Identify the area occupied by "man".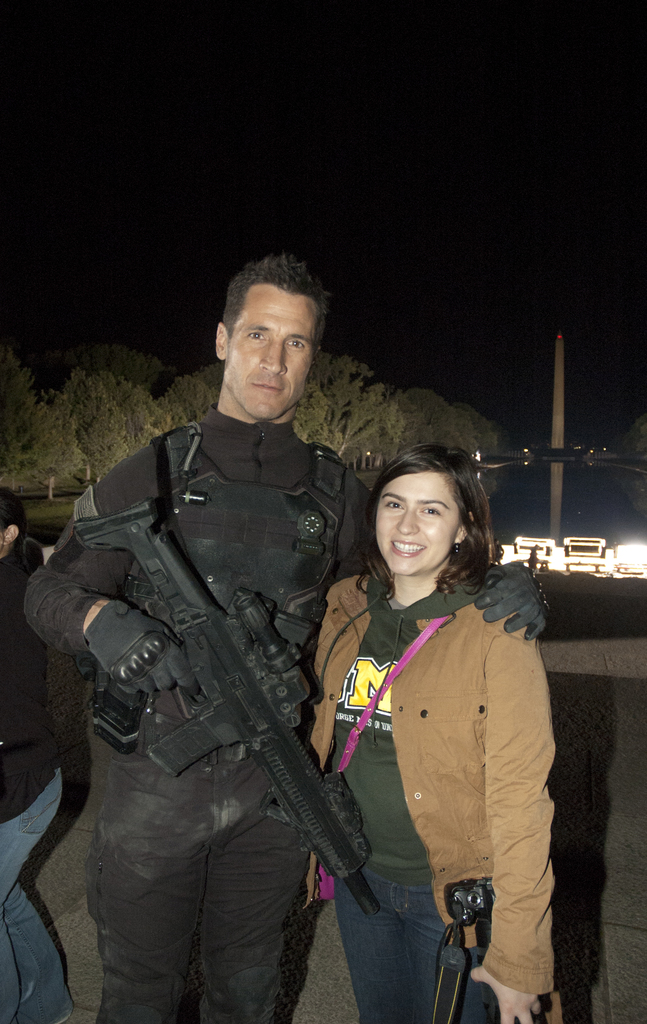
Area: (20, 252, 546, 1023).
